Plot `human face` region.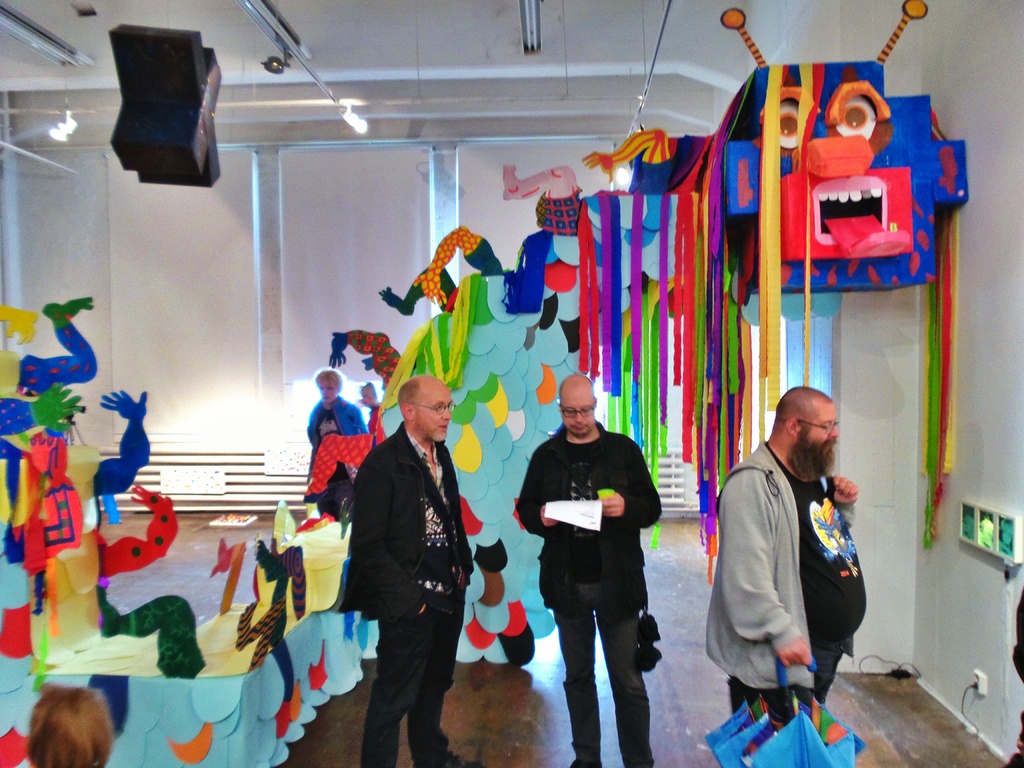
Plotted at bbox=(414, 385, 450, 443).
